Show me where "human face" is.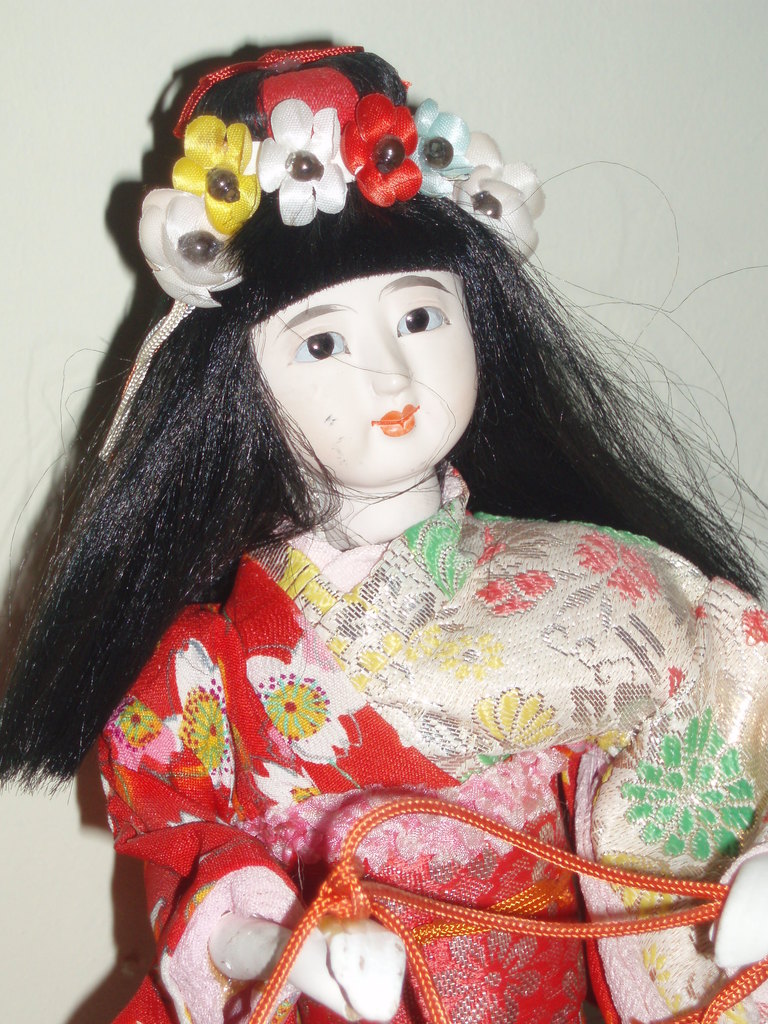
"human face" is at x1=251, y1=275, x2=473, y2=483.
